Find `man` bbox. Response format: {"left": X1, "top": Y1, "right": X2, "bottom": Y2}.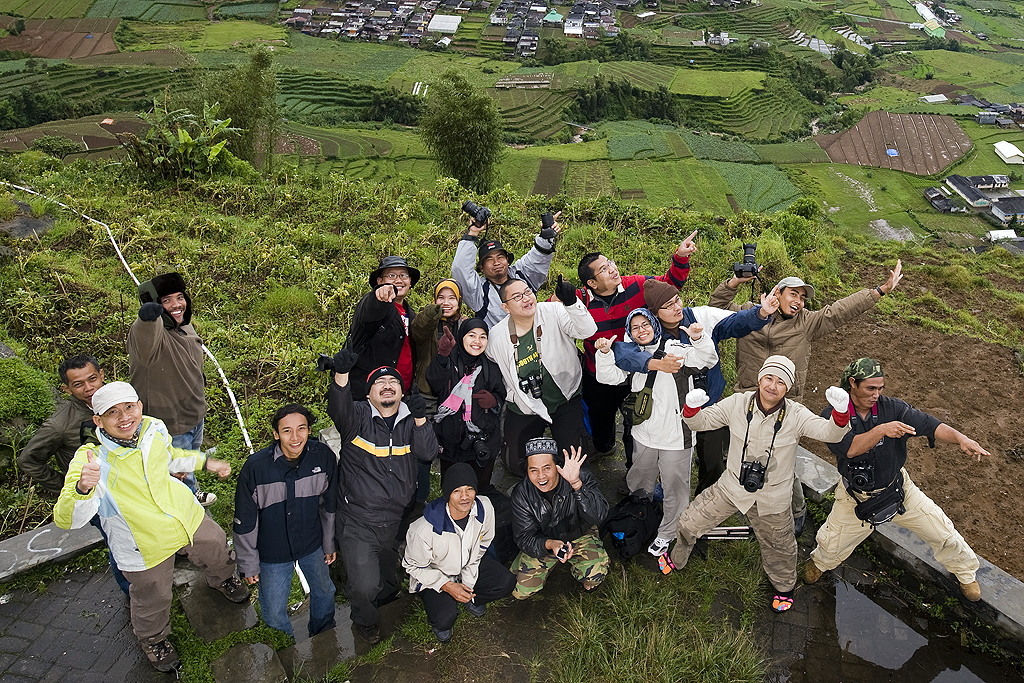
{"left": 19, "top": 357, "right": 130, "bottom": 604}.
